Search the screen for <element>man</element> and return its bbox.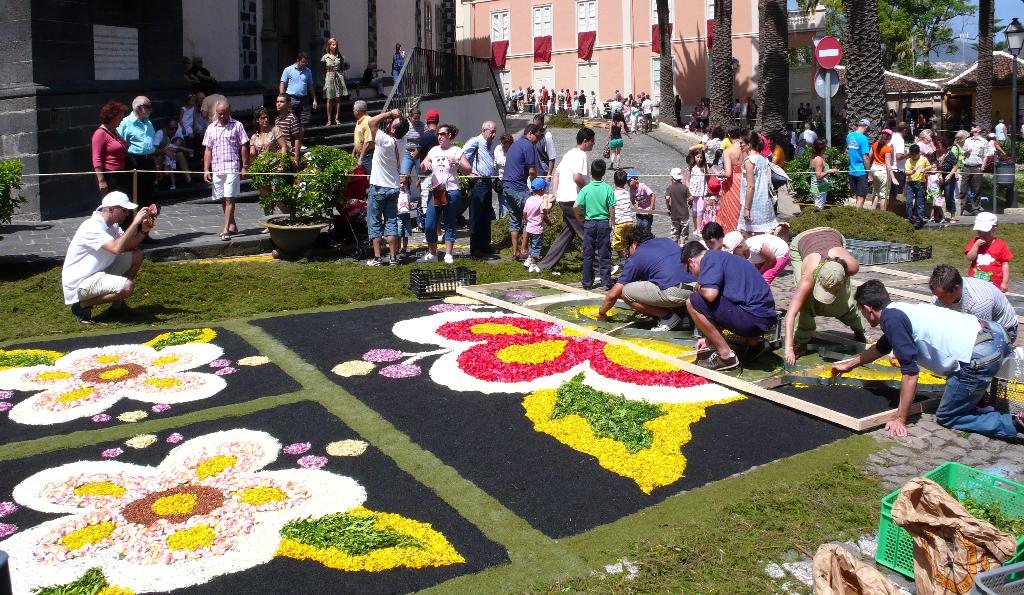
Found: pyautogui.locateOnScreen(269, 92, 302, 182).
